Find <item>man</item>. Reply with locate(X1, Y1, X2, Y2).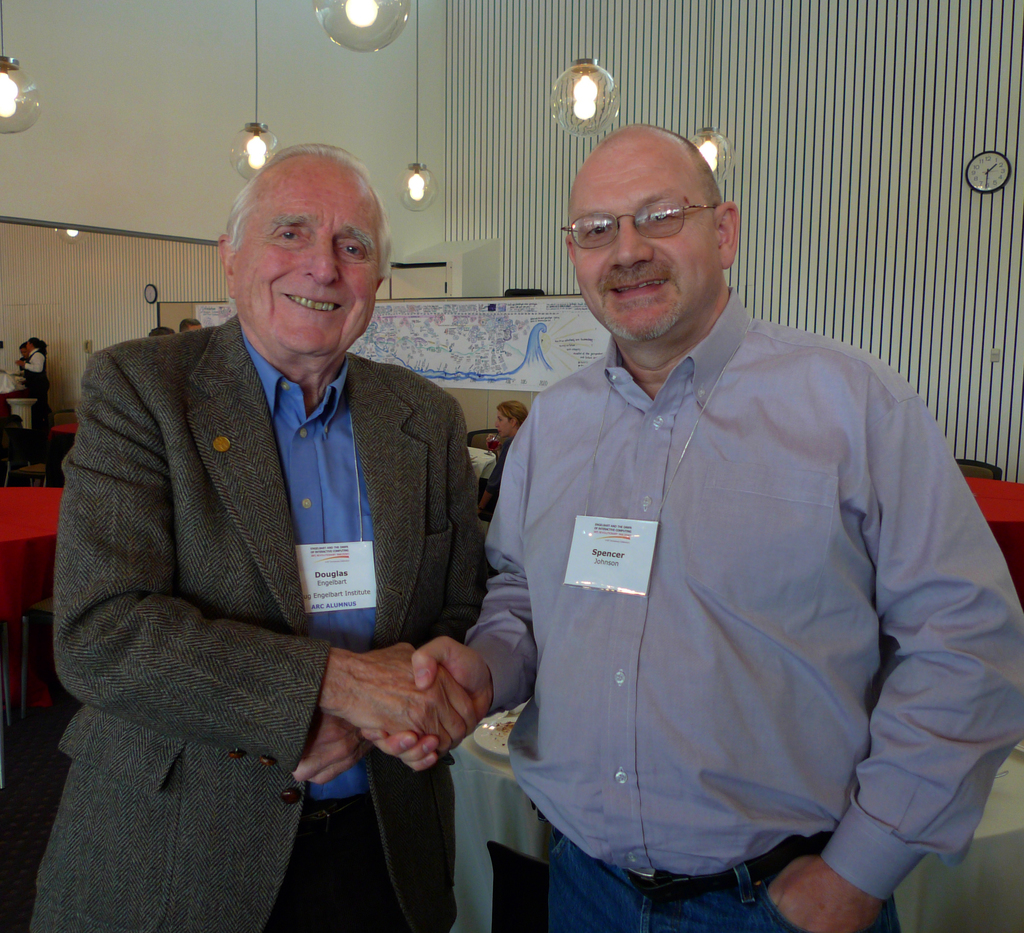
locate(22, 142, 484, 932).
